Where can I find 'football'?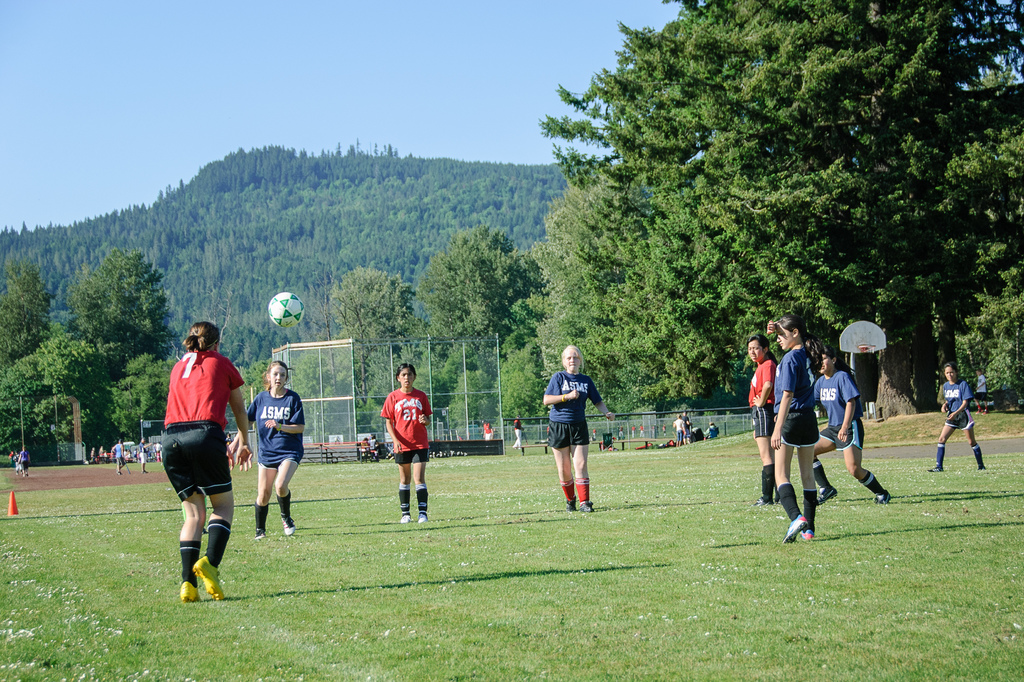
You can find it at [268,294,301,329].
